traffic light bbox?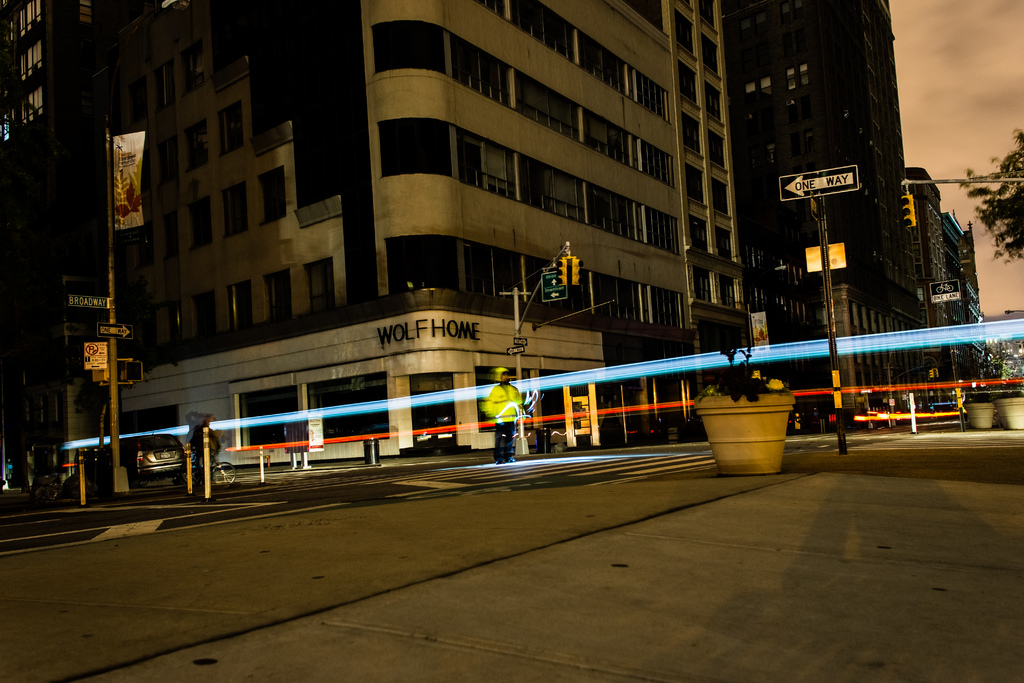
x1=93 y1=360 x2=110 y2=383
